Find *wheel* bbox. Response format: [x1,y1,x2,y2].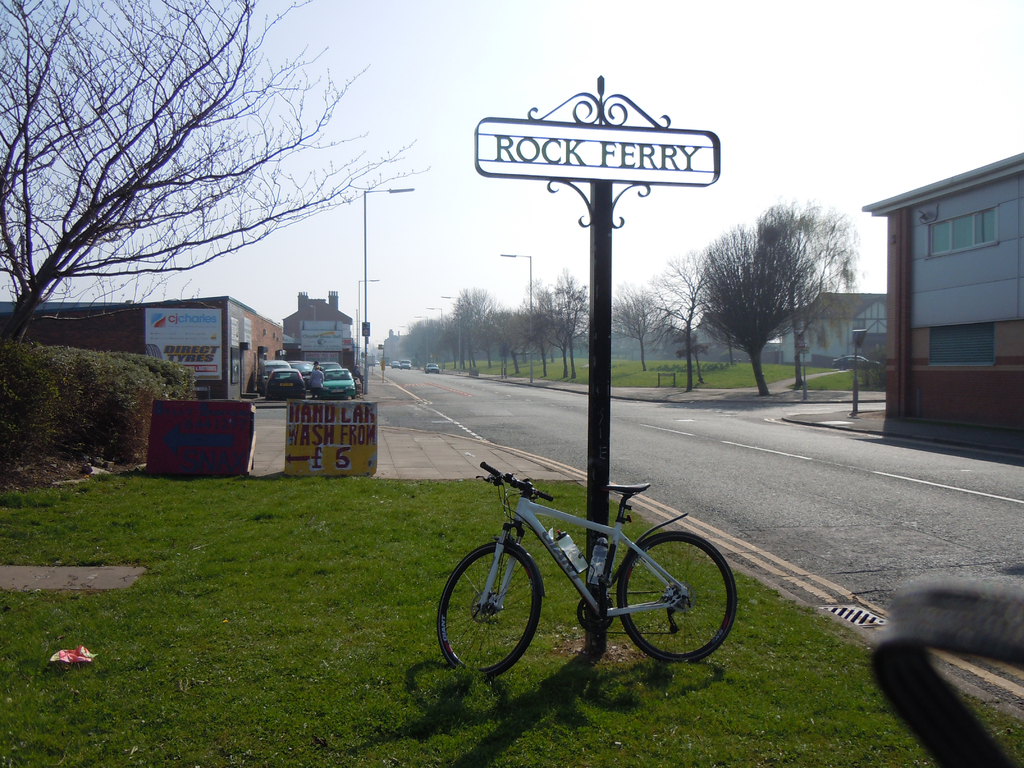
[626,532,716,675].
